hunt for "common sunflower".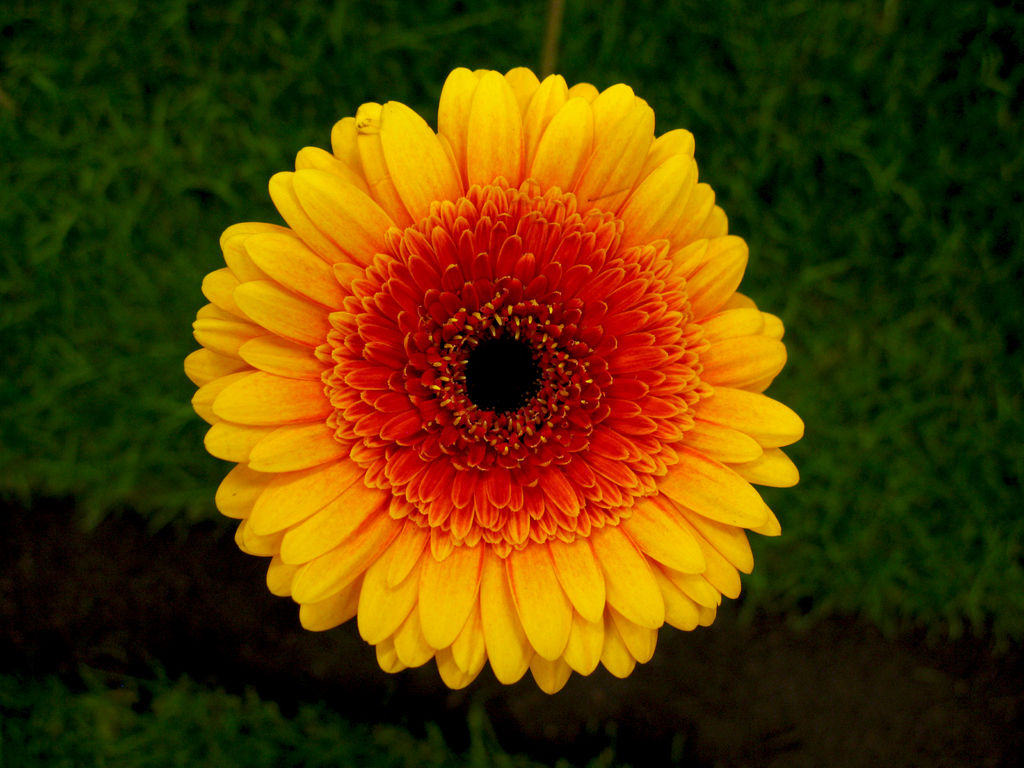
Hunted down at (179,89,800,716).
